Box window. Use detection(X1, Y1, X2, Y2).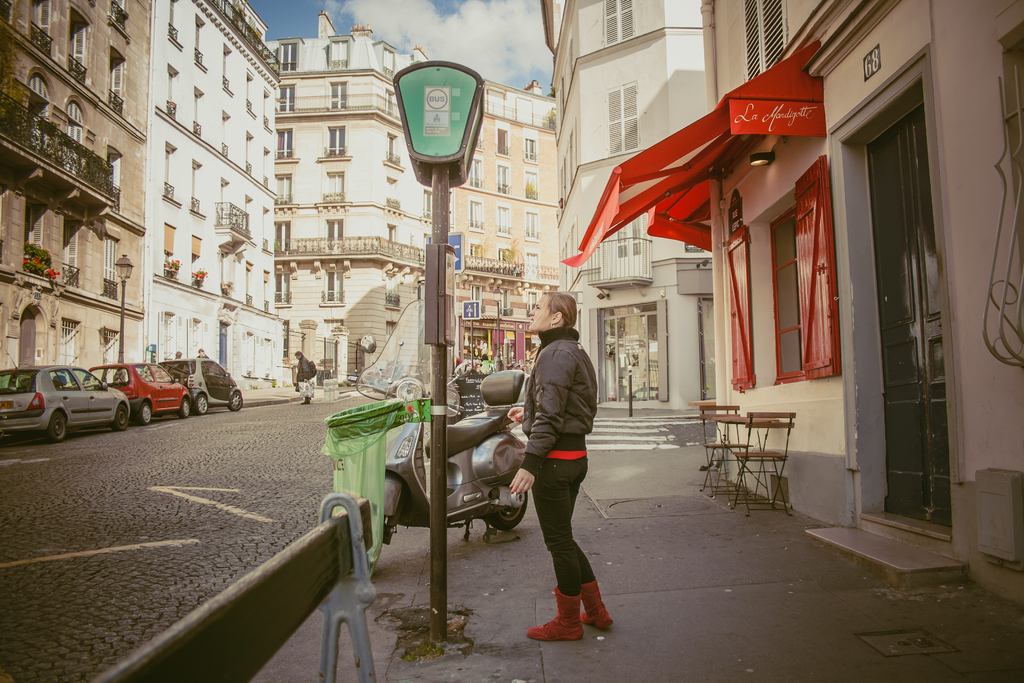
detection(61, 208, 86, 291).
